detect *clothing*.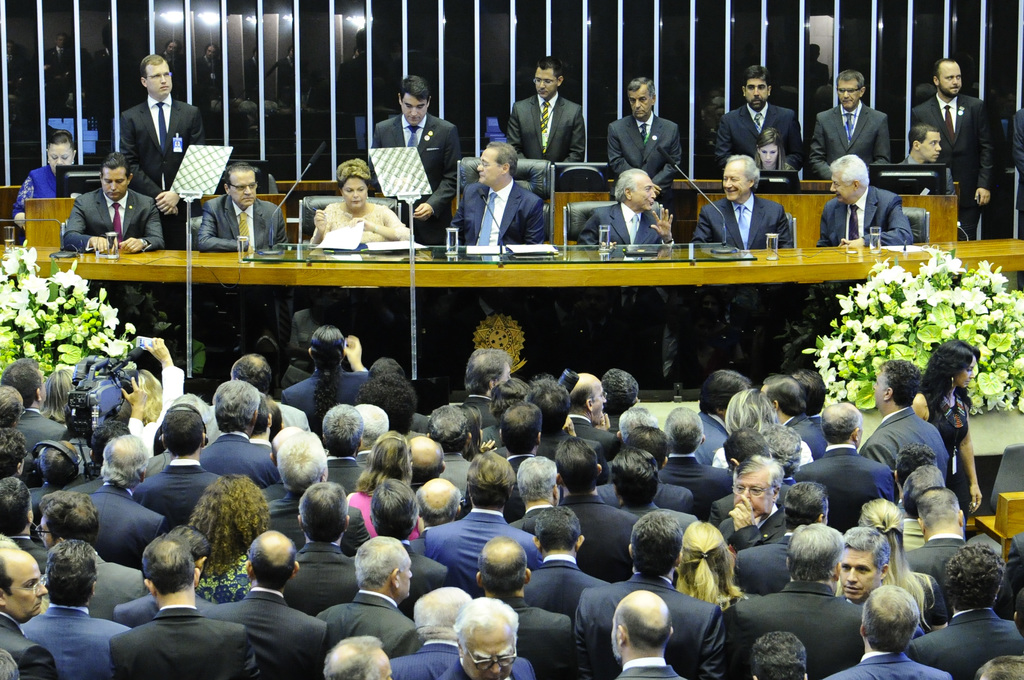
Detected at 134,454,223,527.
